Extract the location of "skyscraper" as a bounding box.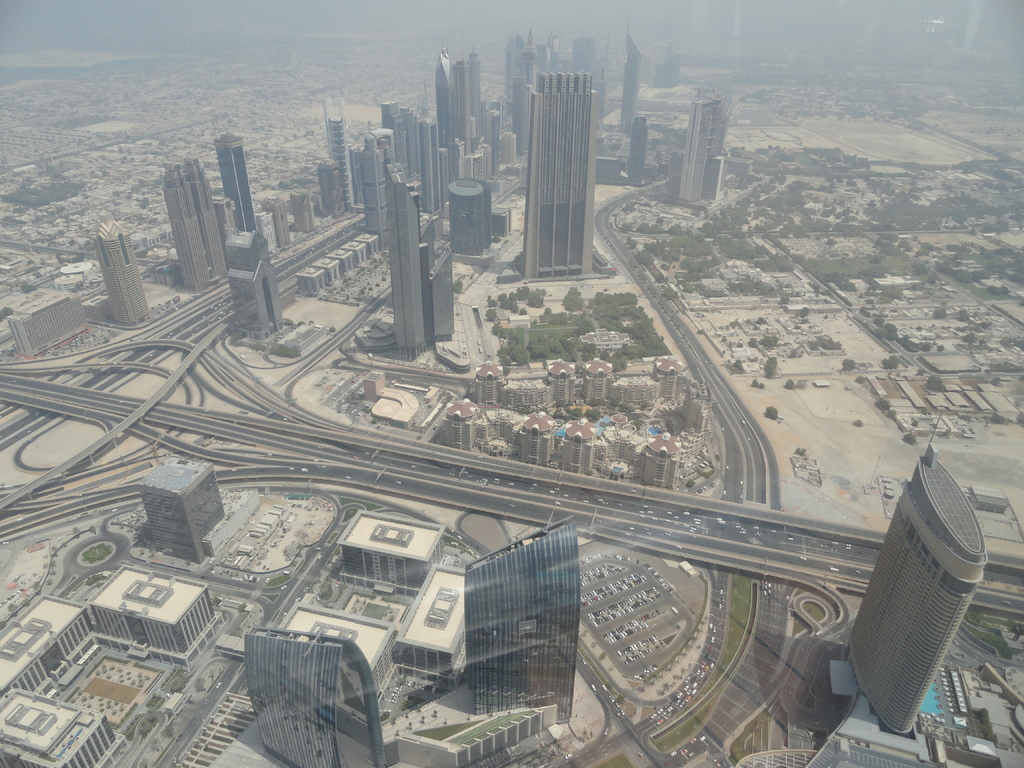
(left=157, top=147, right=225, bottom=298).
